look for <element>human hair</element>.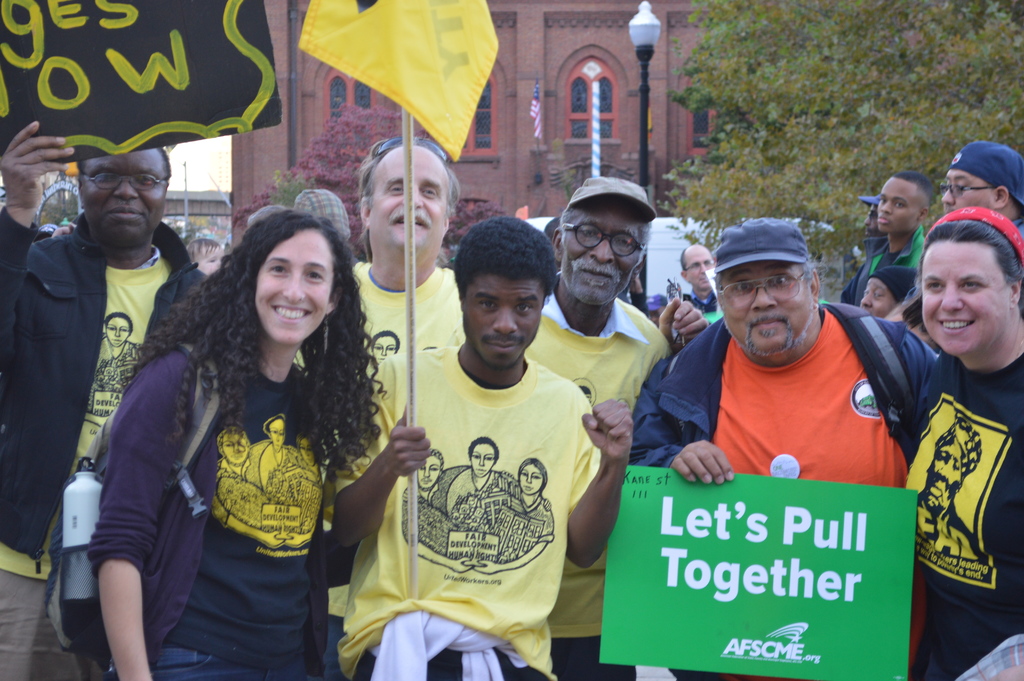
Found: {"left": 369, "top": 329, "right": 400, "bottom": 354}.
